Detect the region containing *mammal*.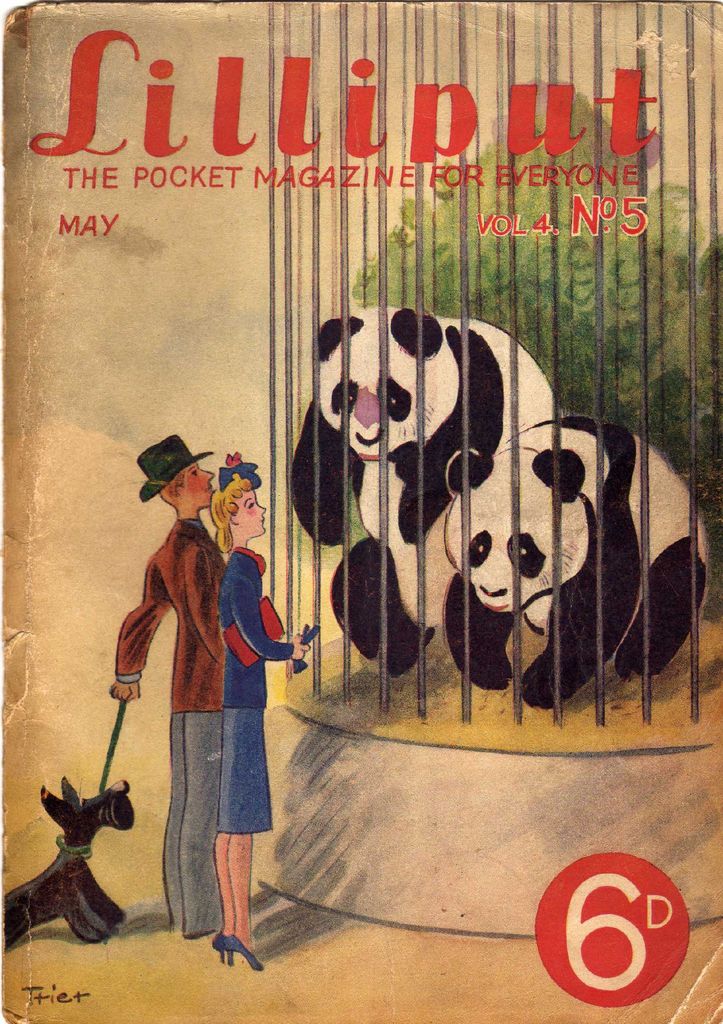
288/319/558/679.
